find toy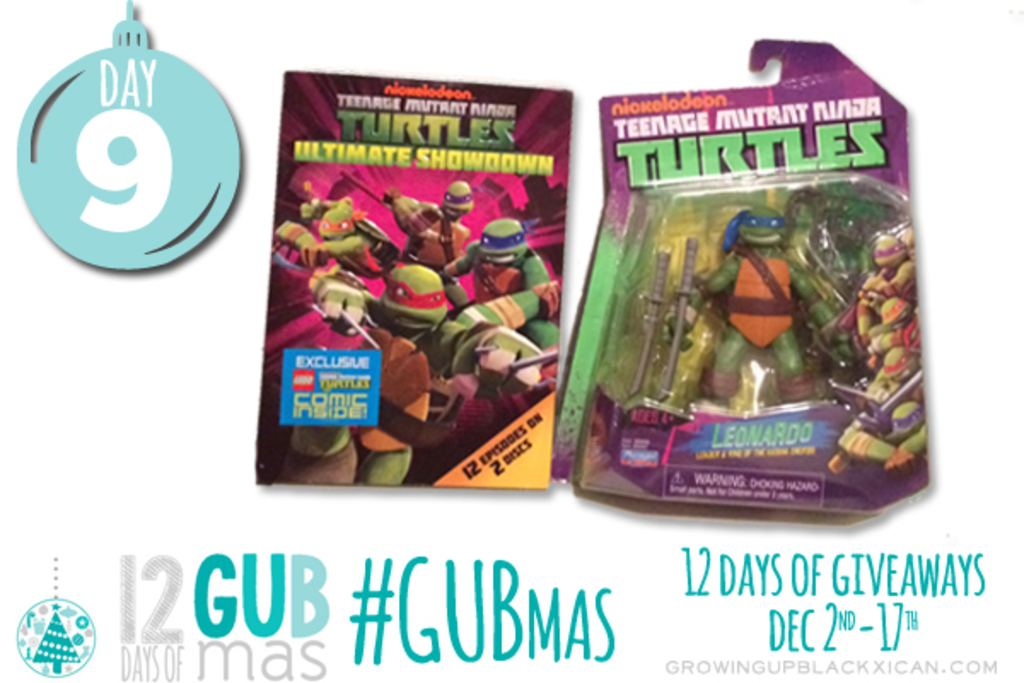
(left=307, top=258, right=457, bottom=485)
